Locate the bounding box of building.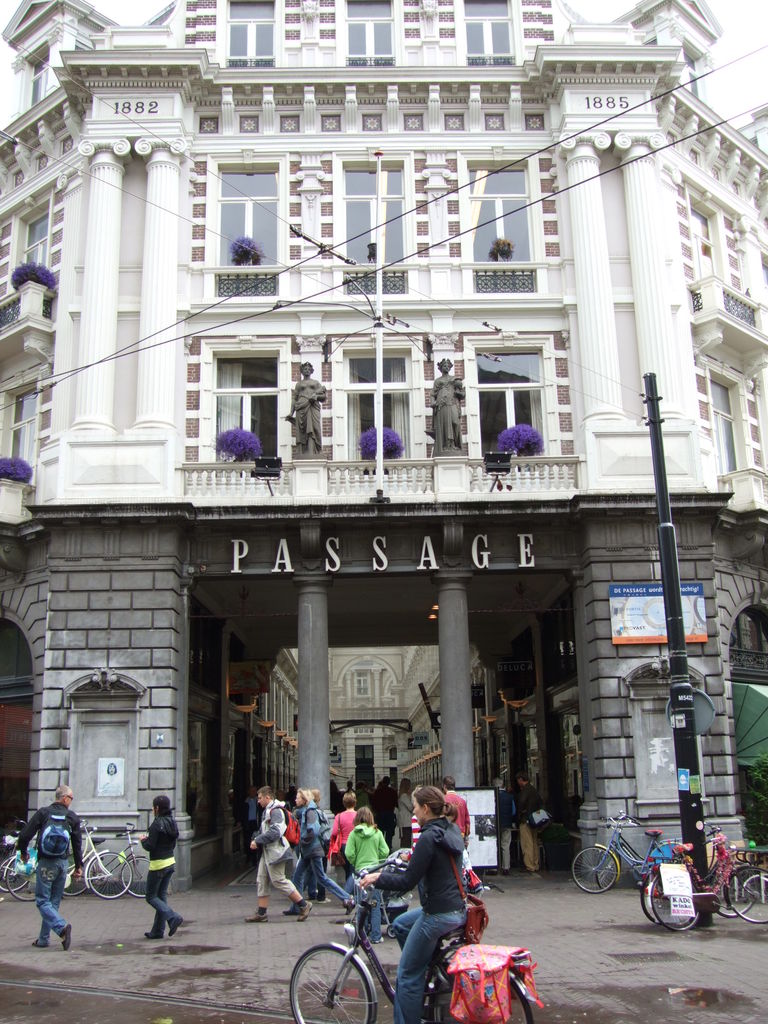
Bounding box: rect(0, 0, 767, 886).
